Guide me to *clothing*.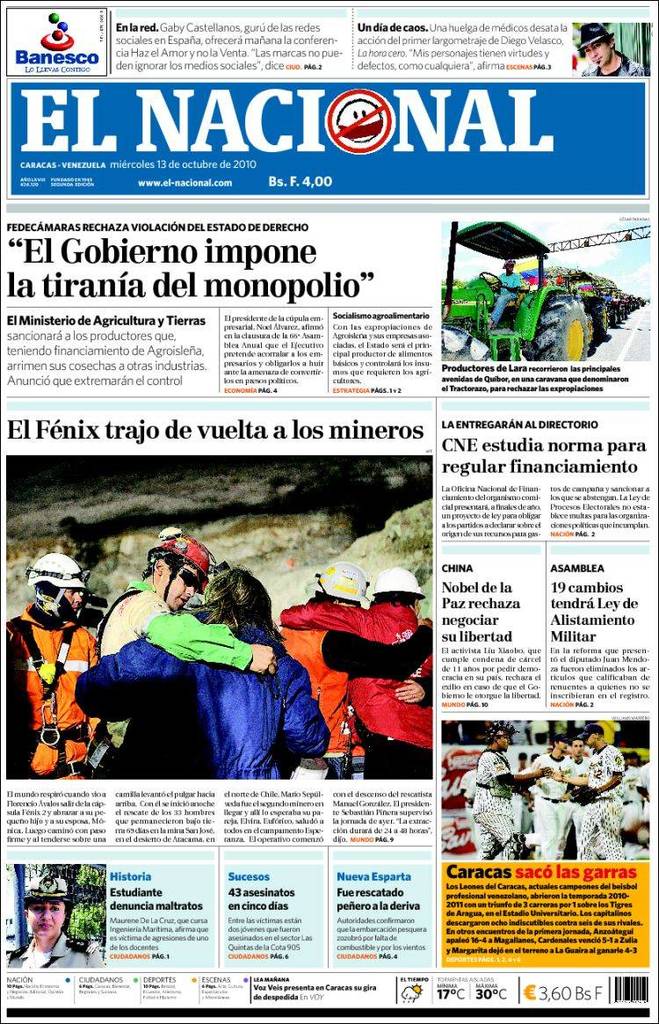
Guidance: bbox=(0, 610, 107, 787).
